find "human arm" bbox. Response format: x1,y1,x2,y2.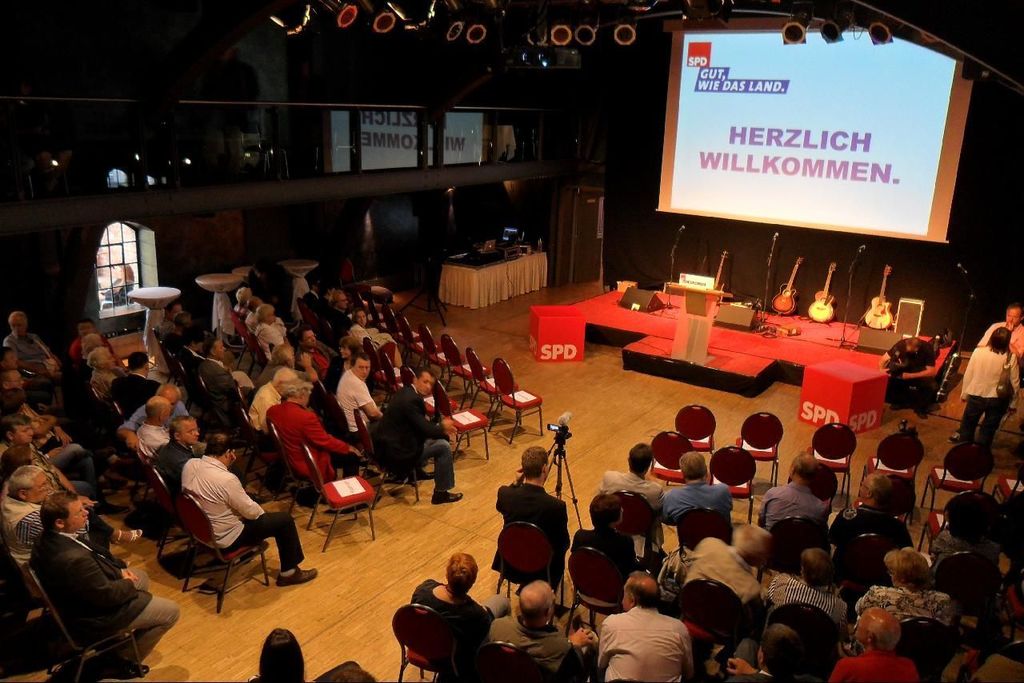
901,530,911,547.
